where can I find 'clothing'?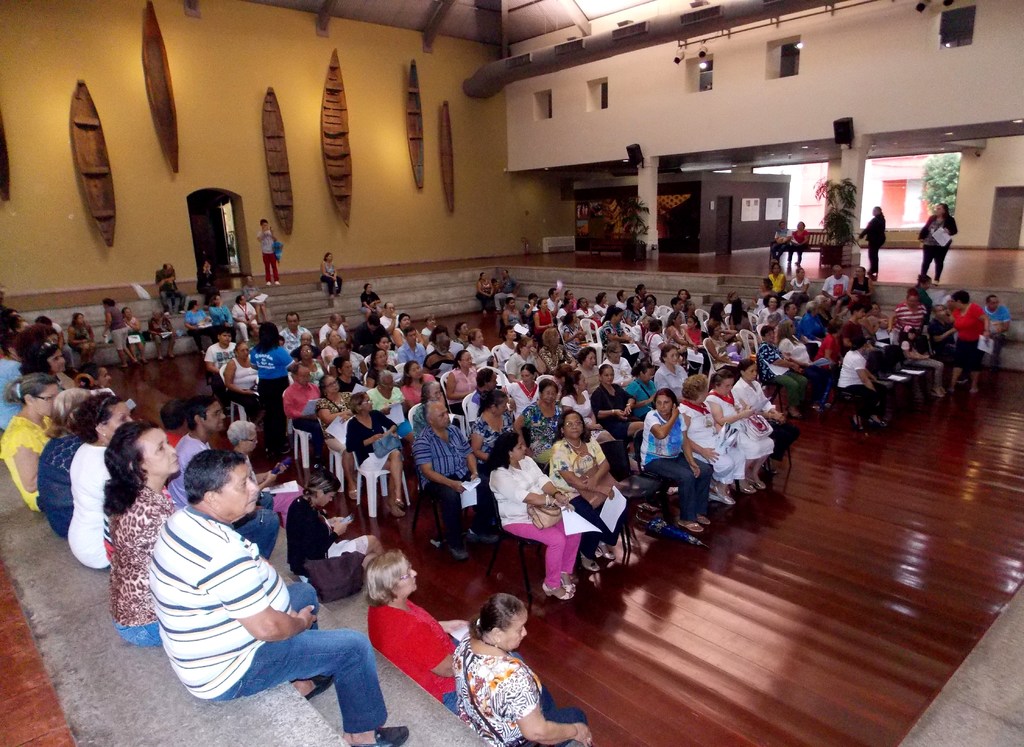
You can find it at (325,341,341,361).
